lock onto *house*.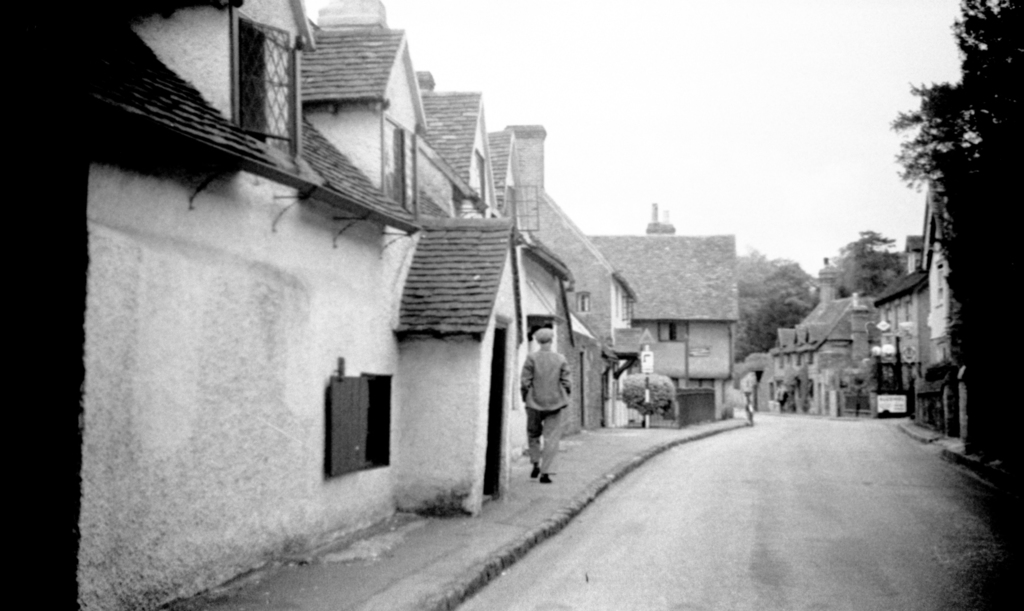
Locked: bbox(819, 163, 988, 442).
